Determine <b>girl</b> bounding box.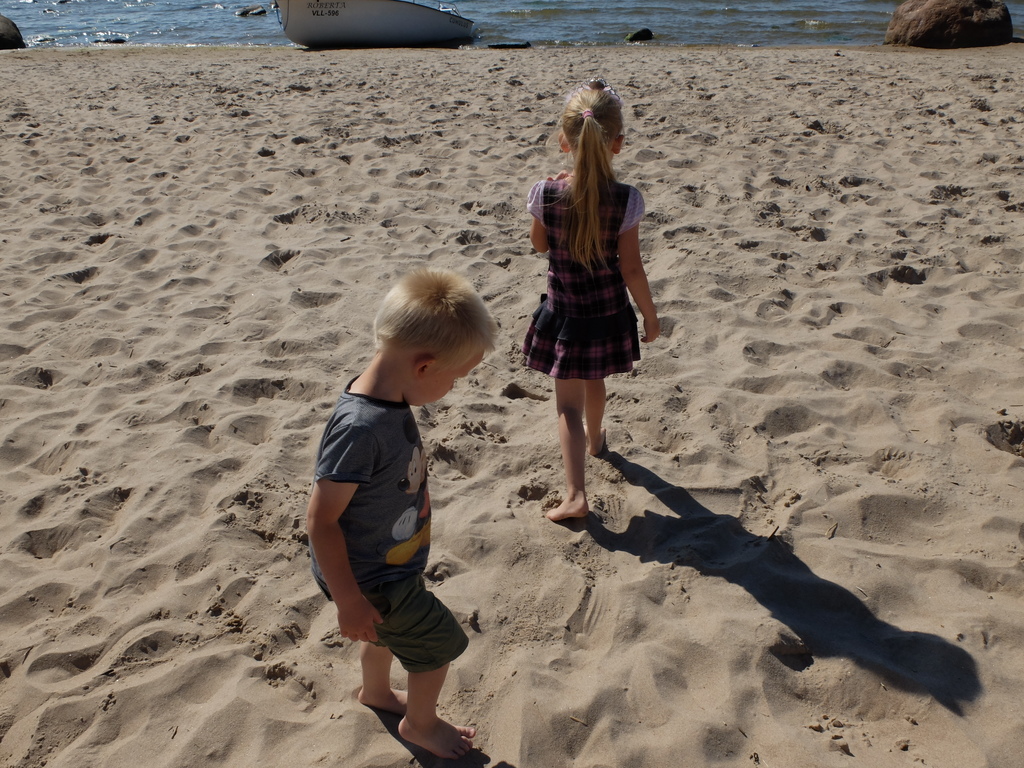
Determined: <region>521, 77, 660, 522</region>.
